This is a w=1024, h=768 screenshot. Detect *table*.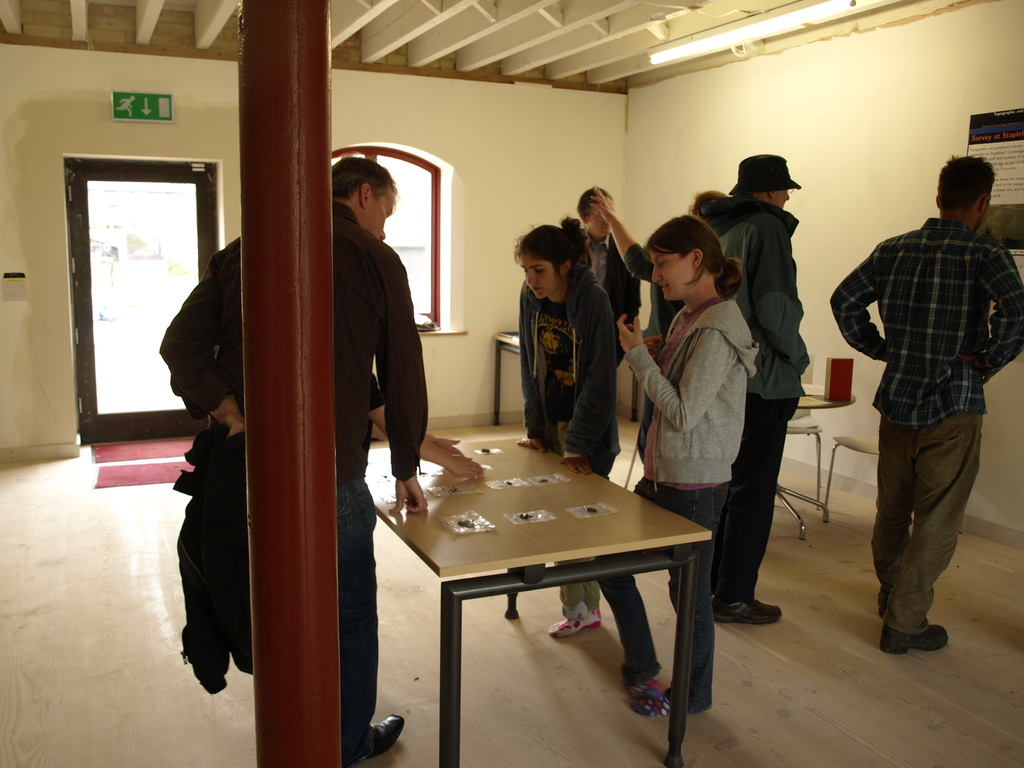
BBox(374, 435, 714, 767).
